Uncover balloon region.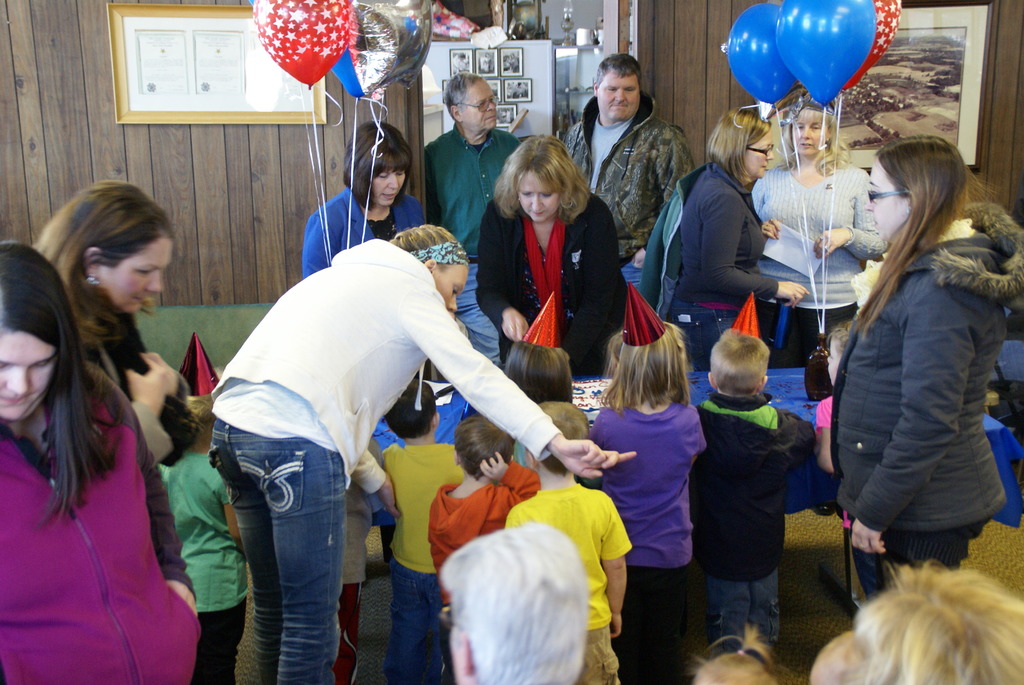
Uncovered: locate(250, 0, 350, 90).
